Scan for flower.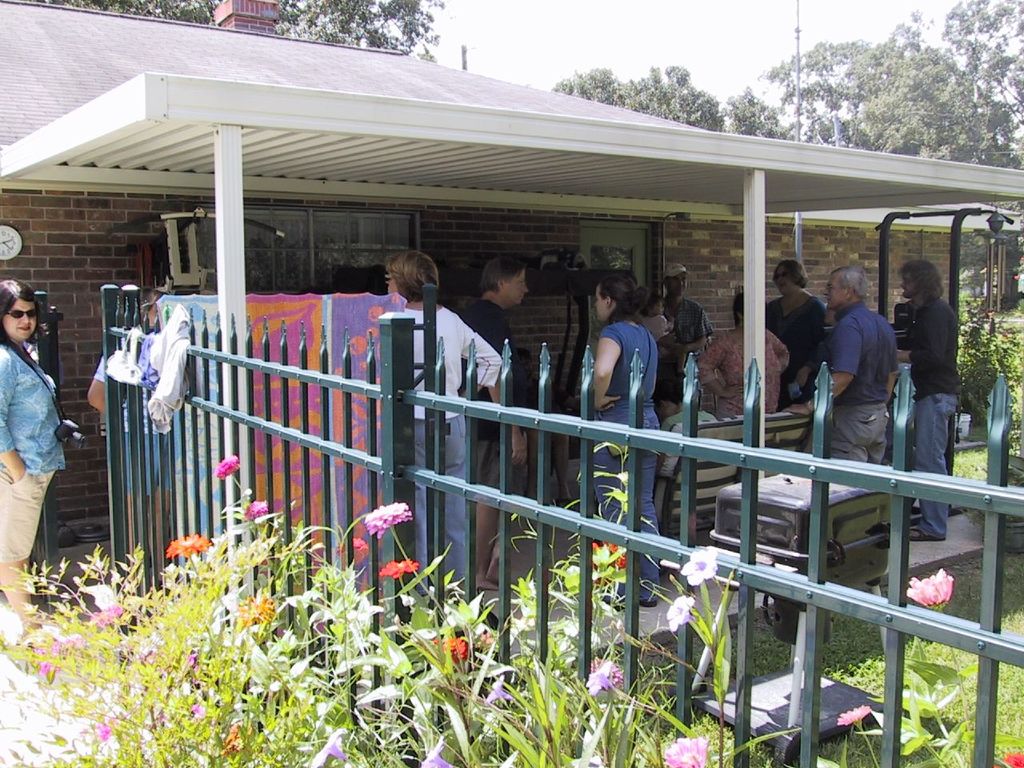
Scan result: 312 726 346 766.
